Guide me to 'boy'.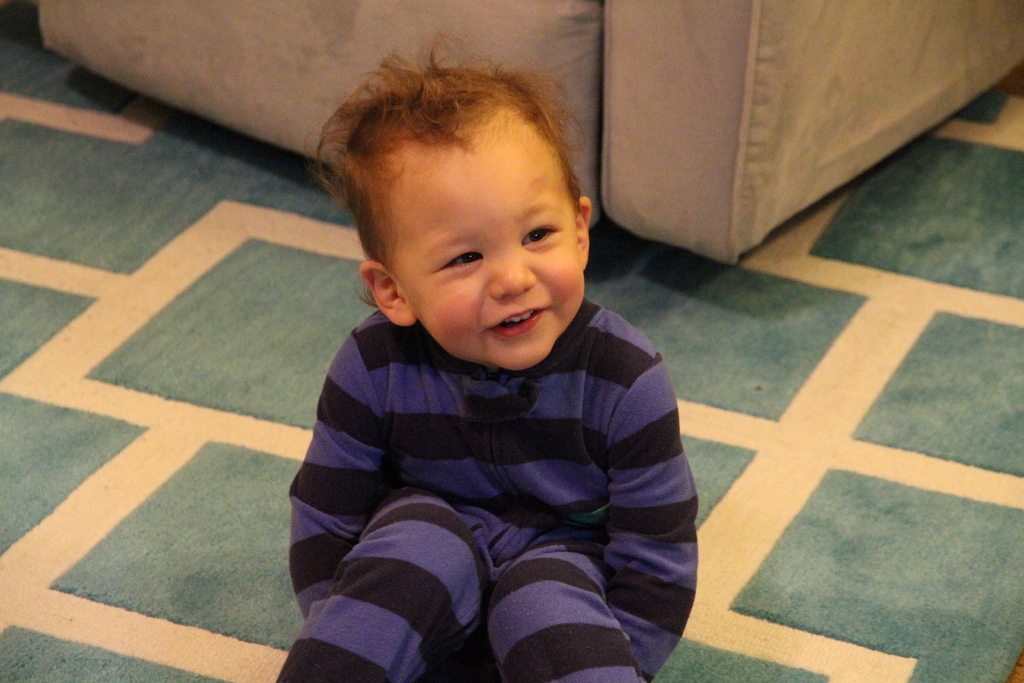
Guidance: 262, 57, 703, 667.
